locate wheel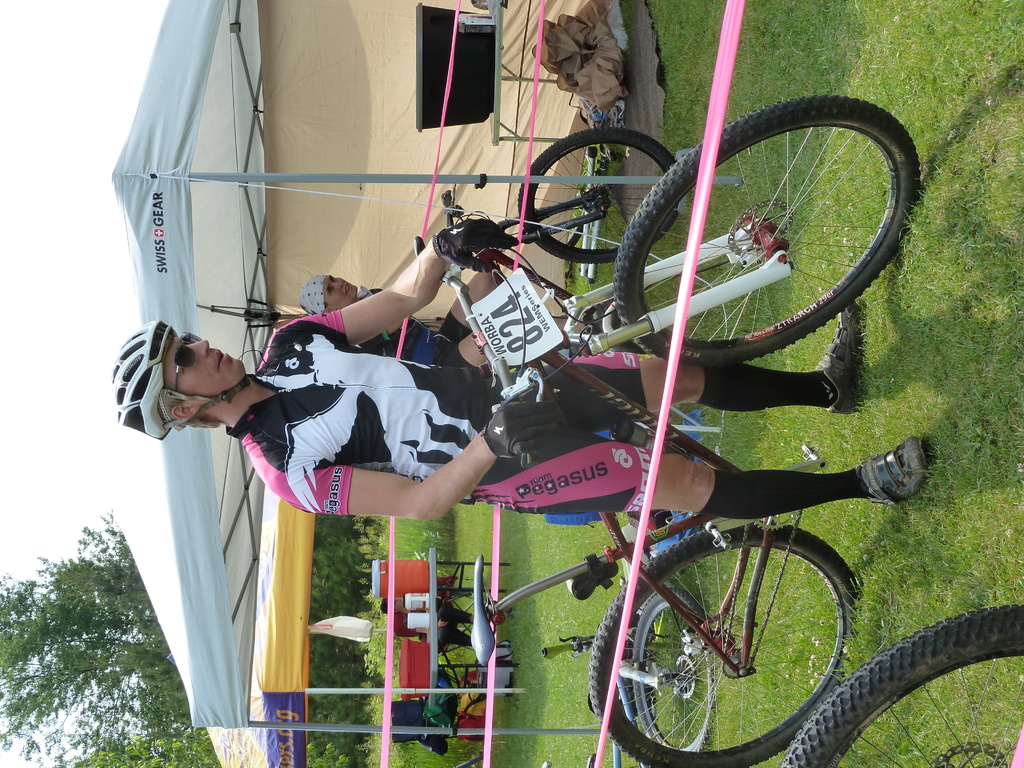
crop(635, 590, 707, 756)
